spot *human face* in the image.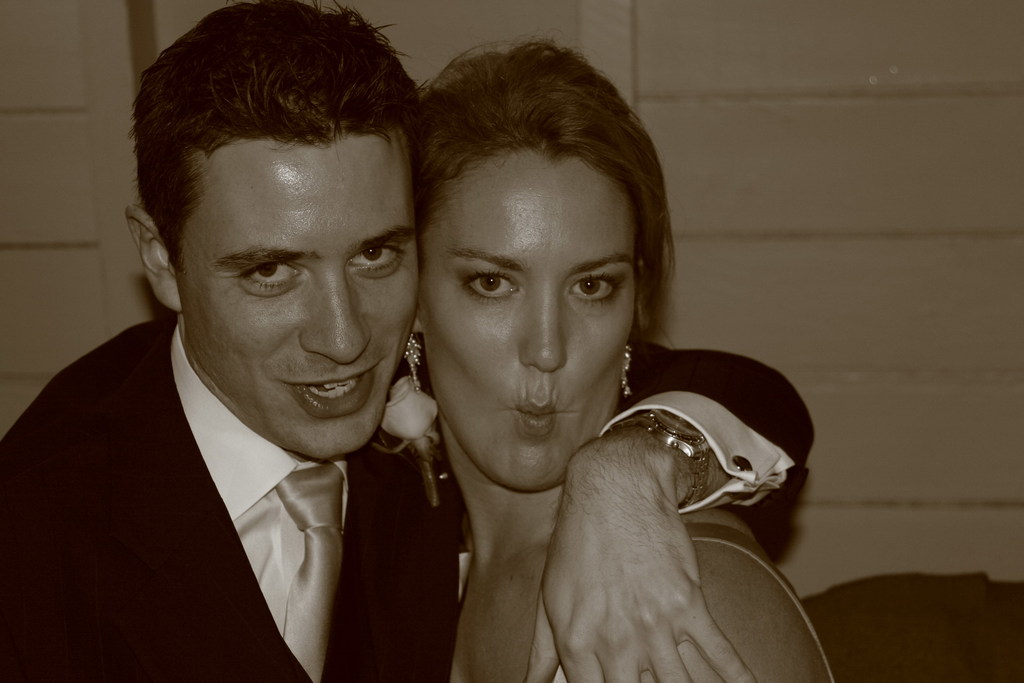
*human face* found at box=[178, 167, 417, 463].
